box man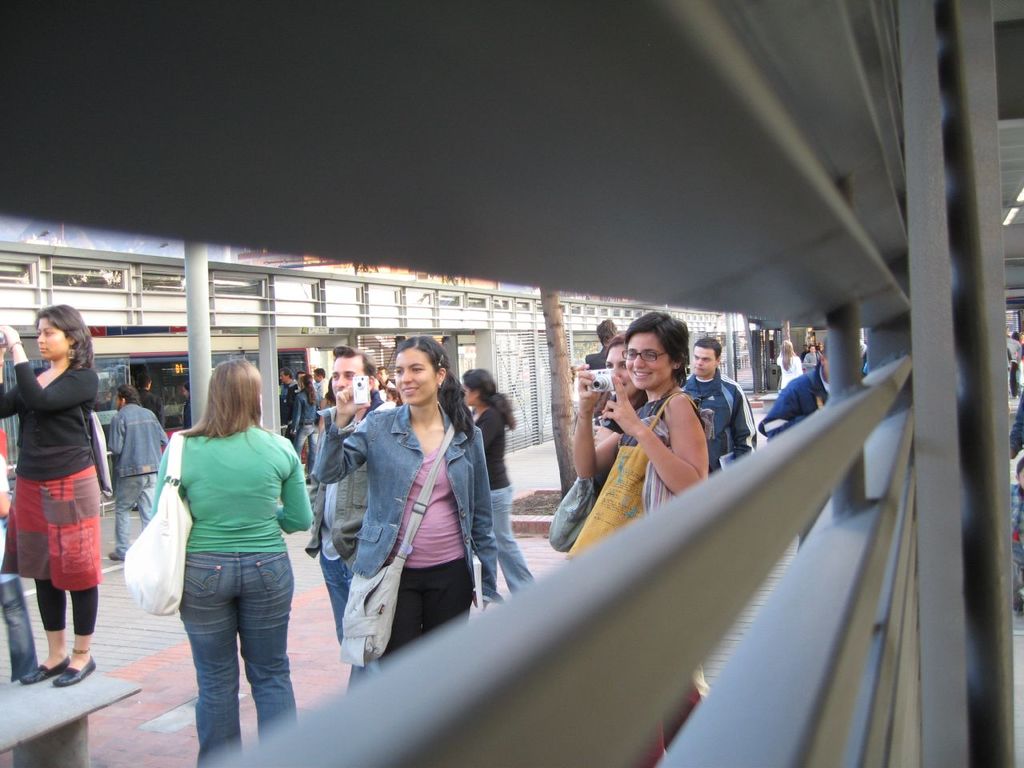
<region>583, 319, 623, 373</region>
